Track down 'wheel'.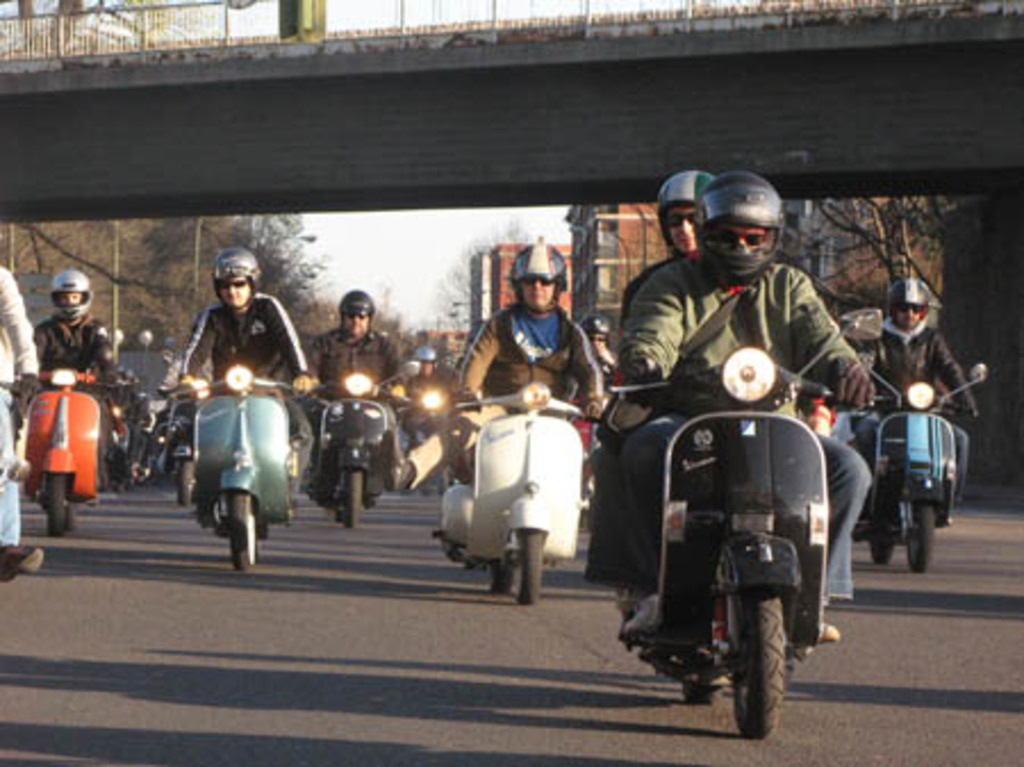
Tracked to crop(901, 498, 933, 562).
